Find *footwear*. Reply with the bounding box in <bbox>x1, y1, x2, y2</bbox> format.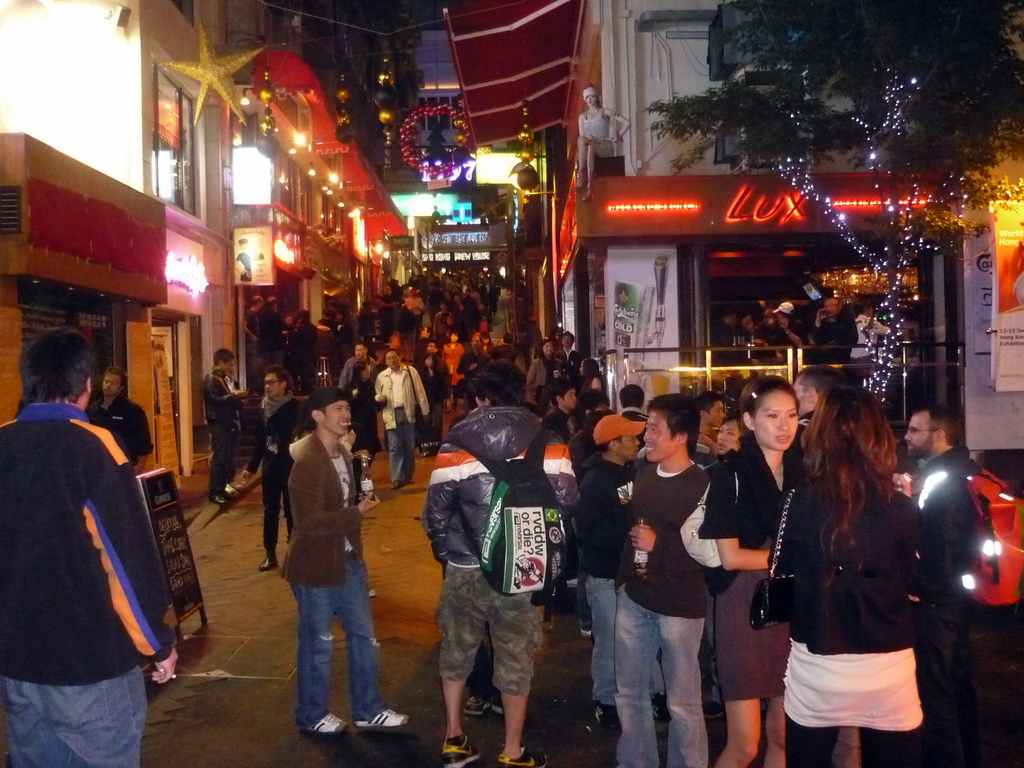
<bbox>389, 479, 401, 492</bbox>.
